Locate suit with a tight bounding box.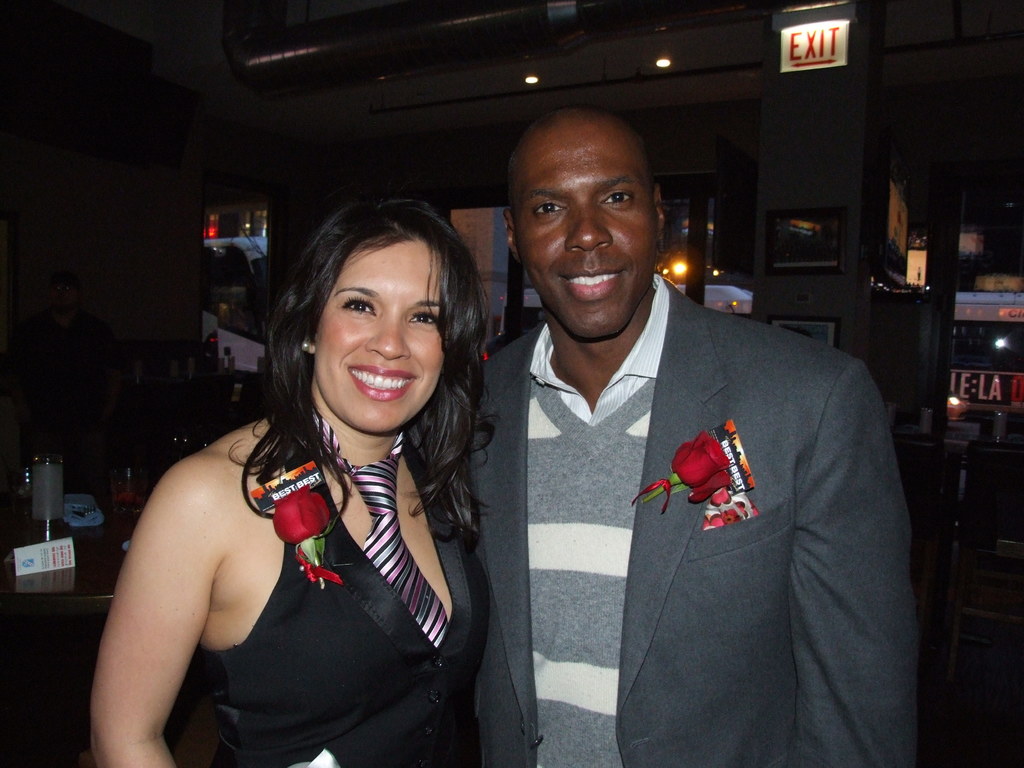
region(519, 268, 926, 741).
